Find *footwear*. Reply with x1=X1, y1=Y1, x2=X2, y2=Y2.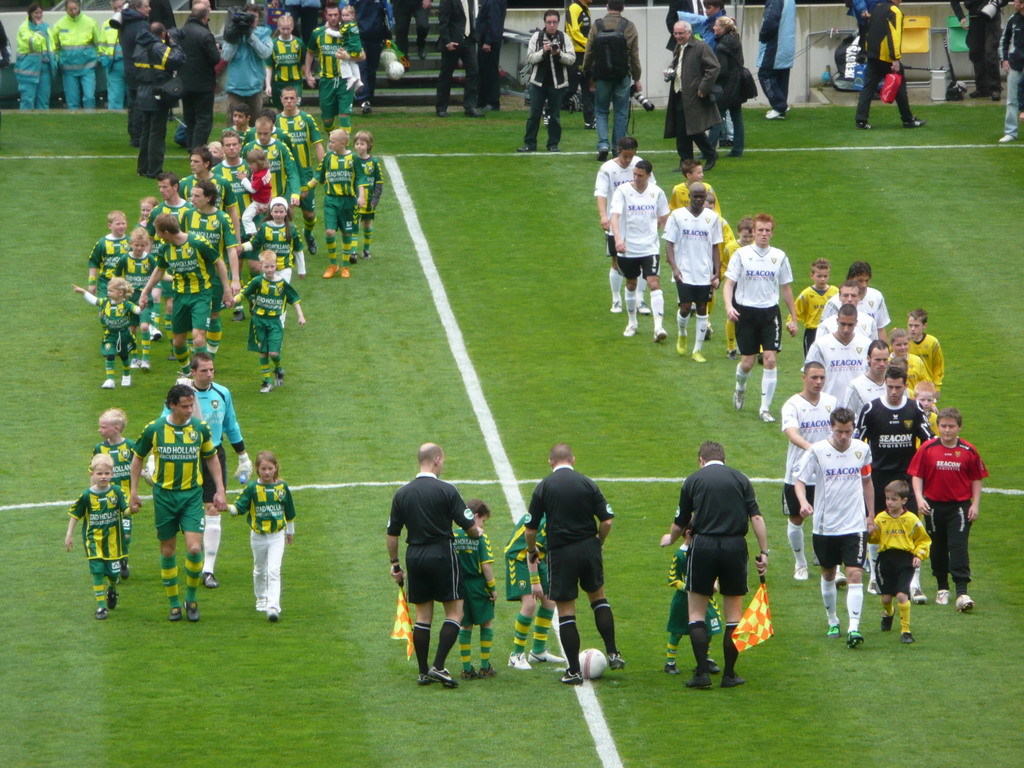
x1=186, y1=599, x2=196, y2=621.
